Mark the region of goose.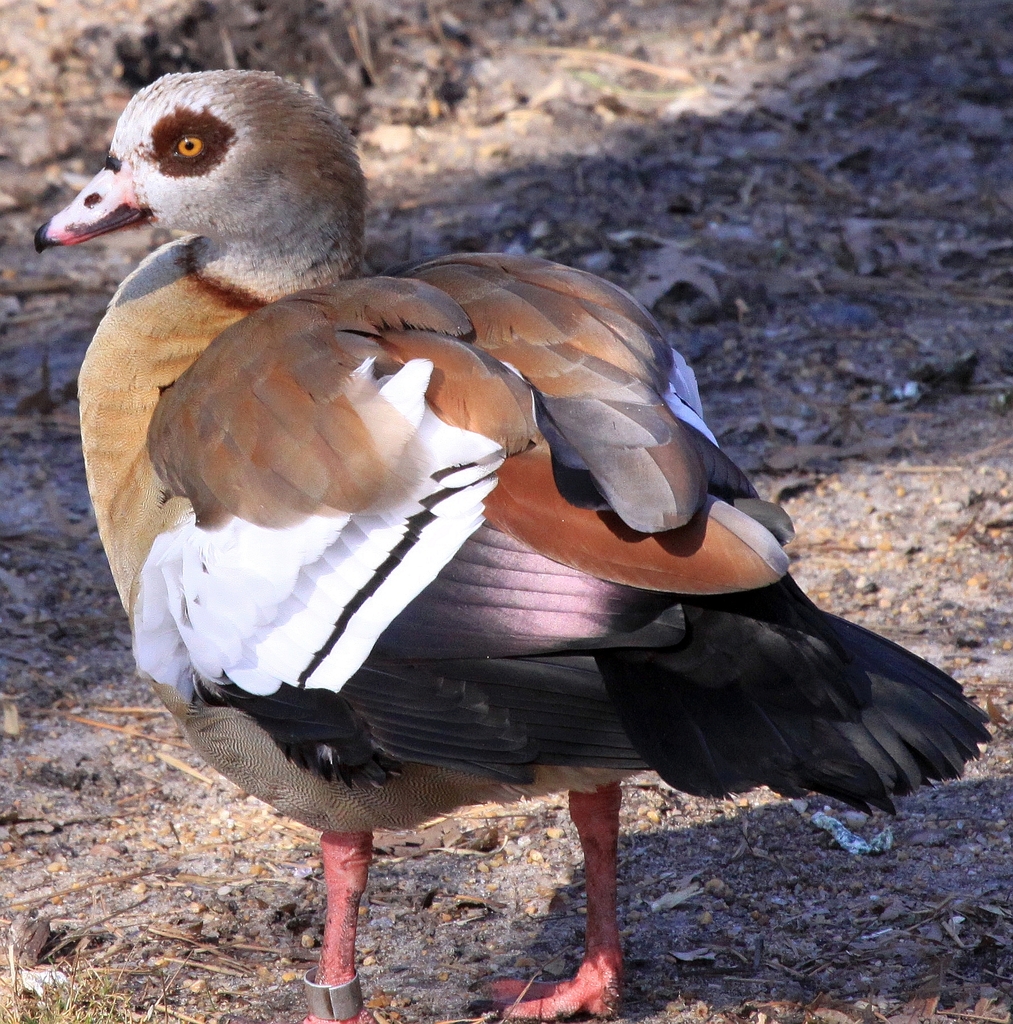
Region: {"left": 31, "top": 66, "right": 994, "bottom": 1023}.
